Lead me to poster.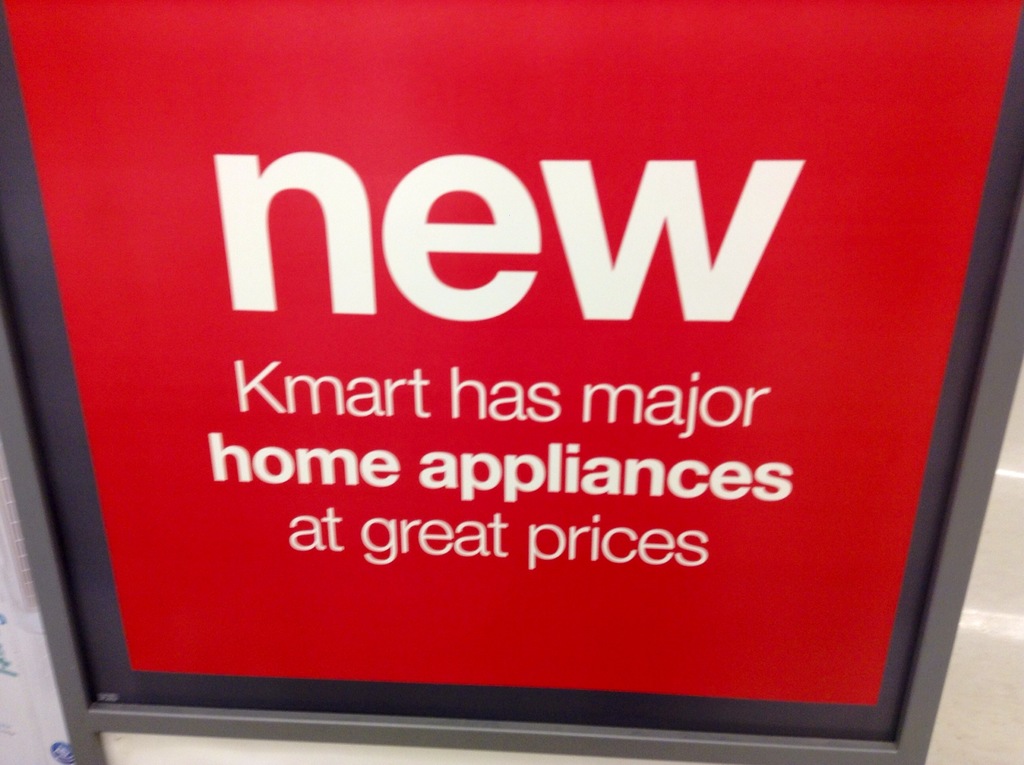
Lead to region(4, 1, 1023, 704).
